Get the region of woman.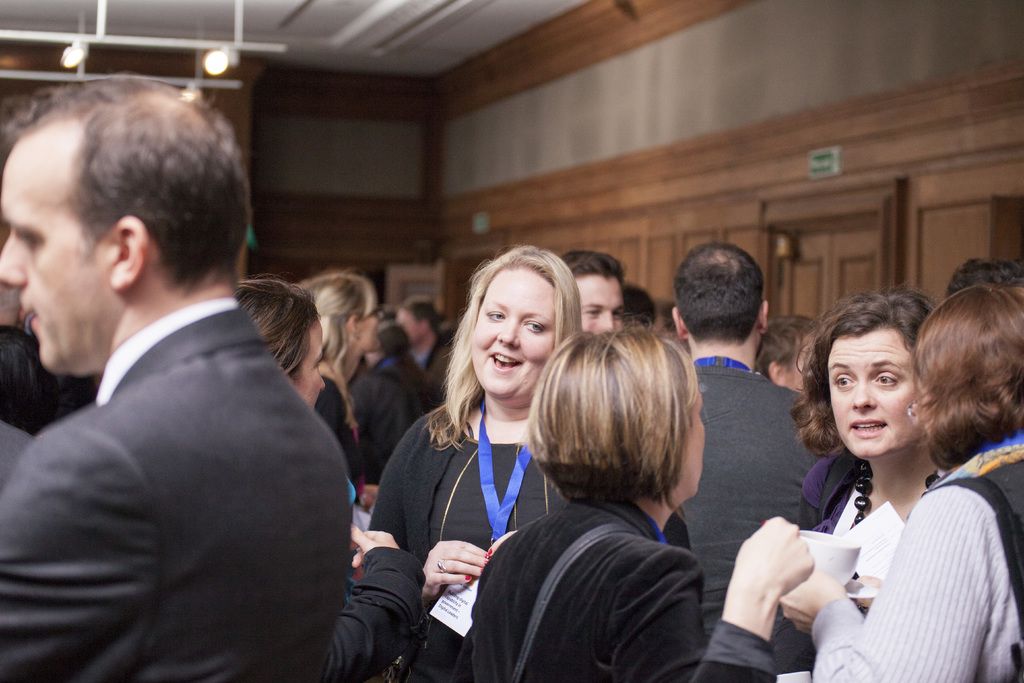
365, 243, 582, 682.
